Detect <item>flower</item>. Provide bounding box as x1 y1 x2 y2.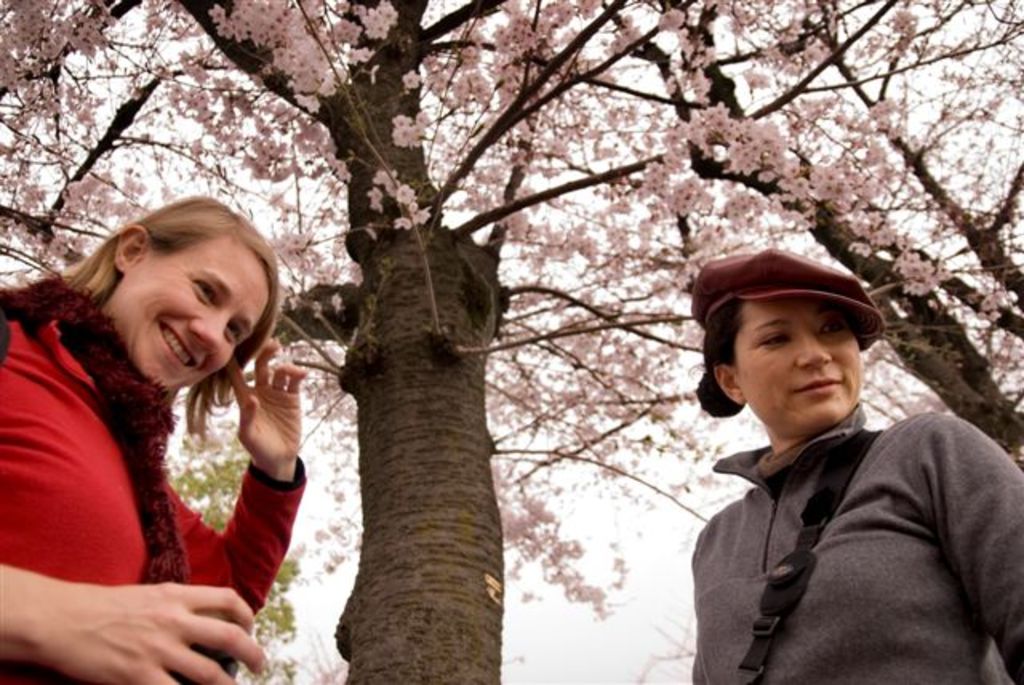
397 184 414 200.
